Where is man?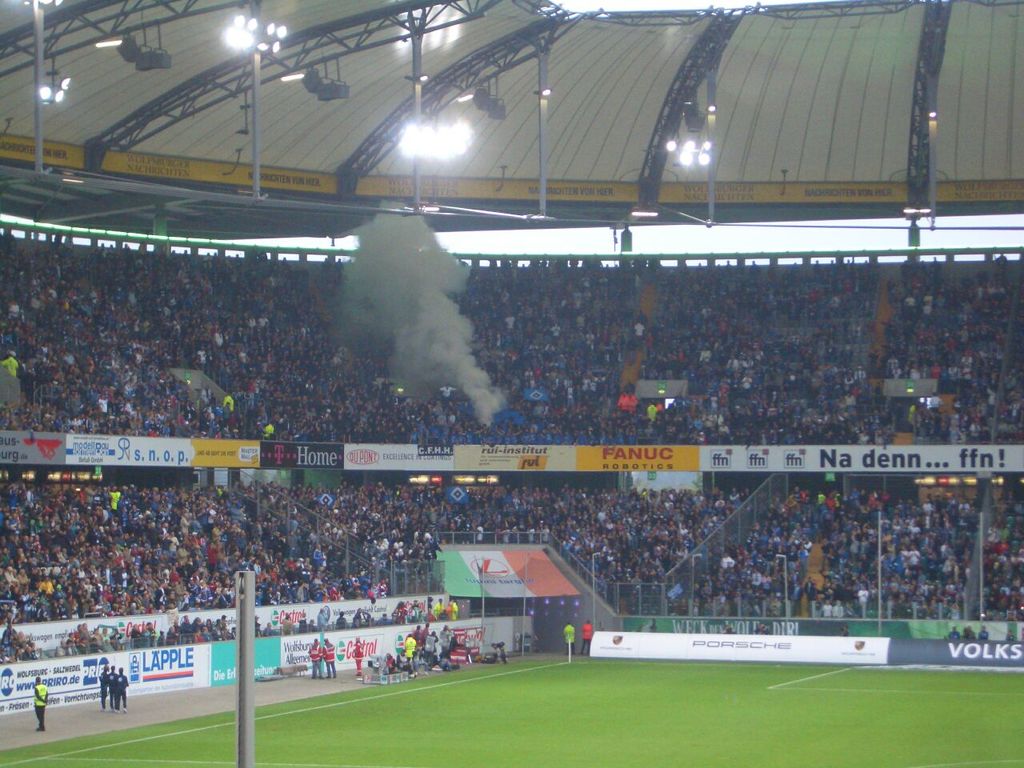
left=96, top=664, right=110, bottom=710.
